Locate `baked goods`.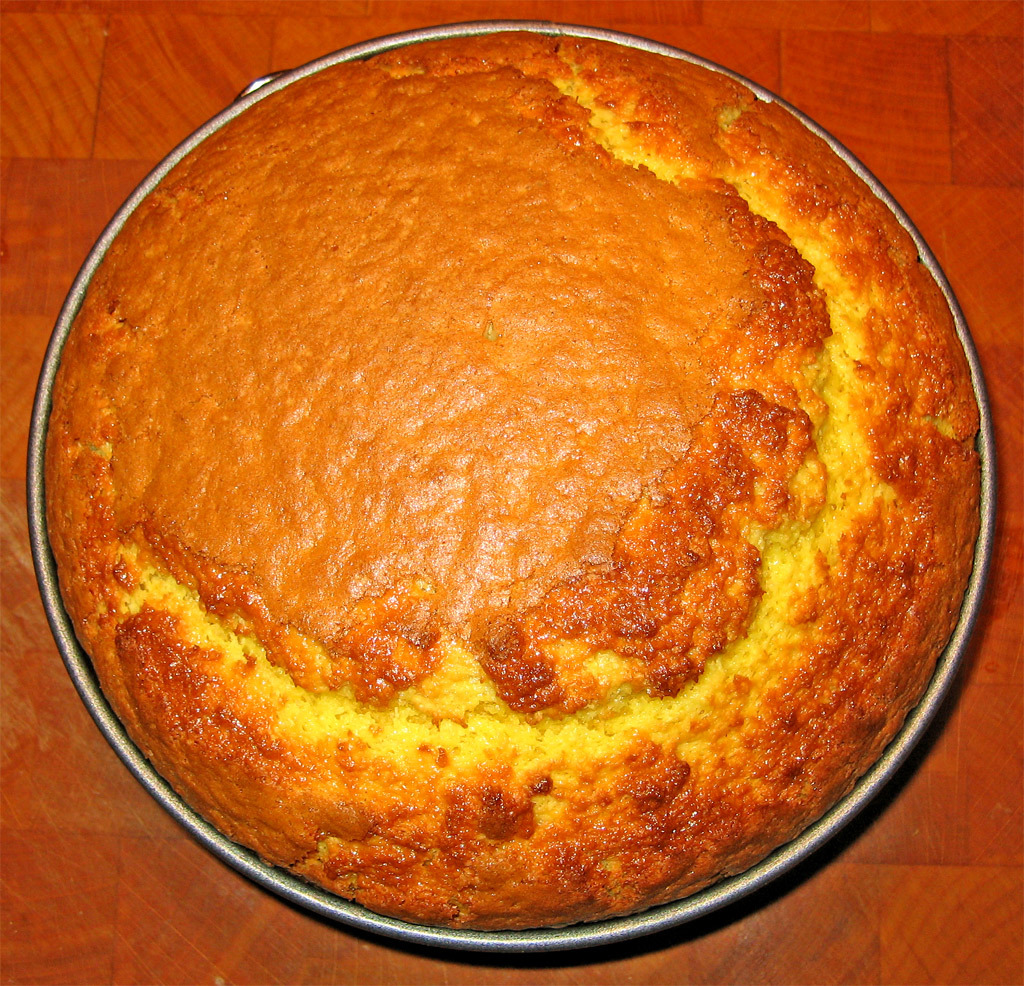
Bounding box: x1=36, y1=27, x2=985, y2=932.
